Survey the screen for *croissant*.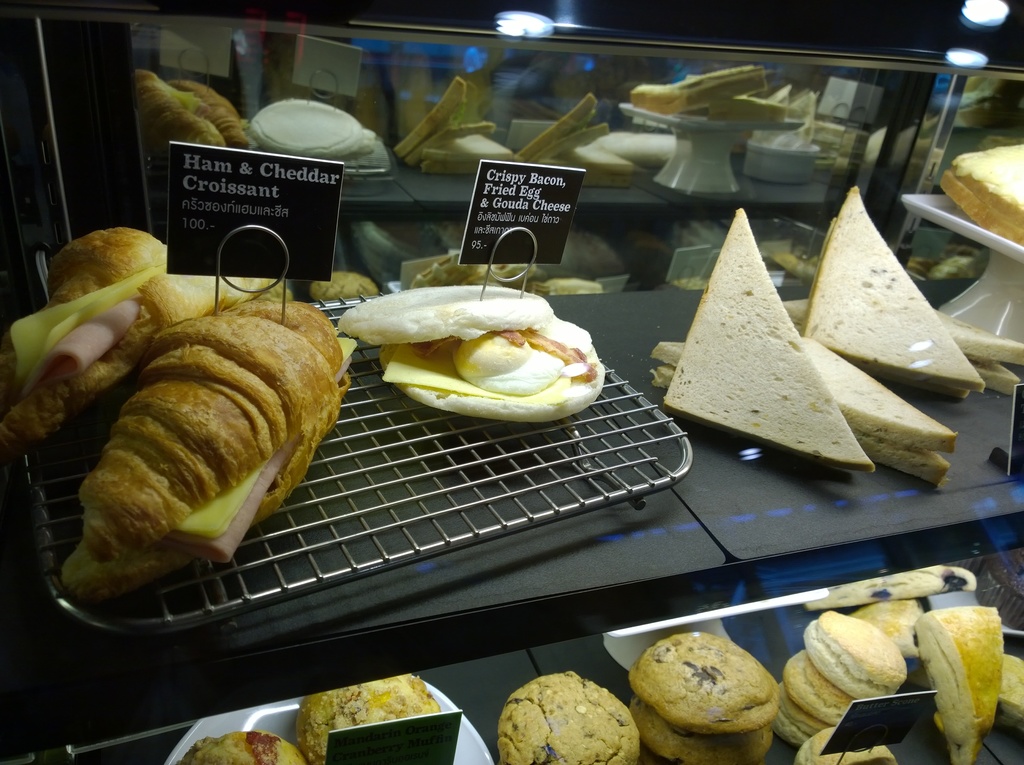
Survey found: (x1=86, y1=295, x2=337, y2=600).
